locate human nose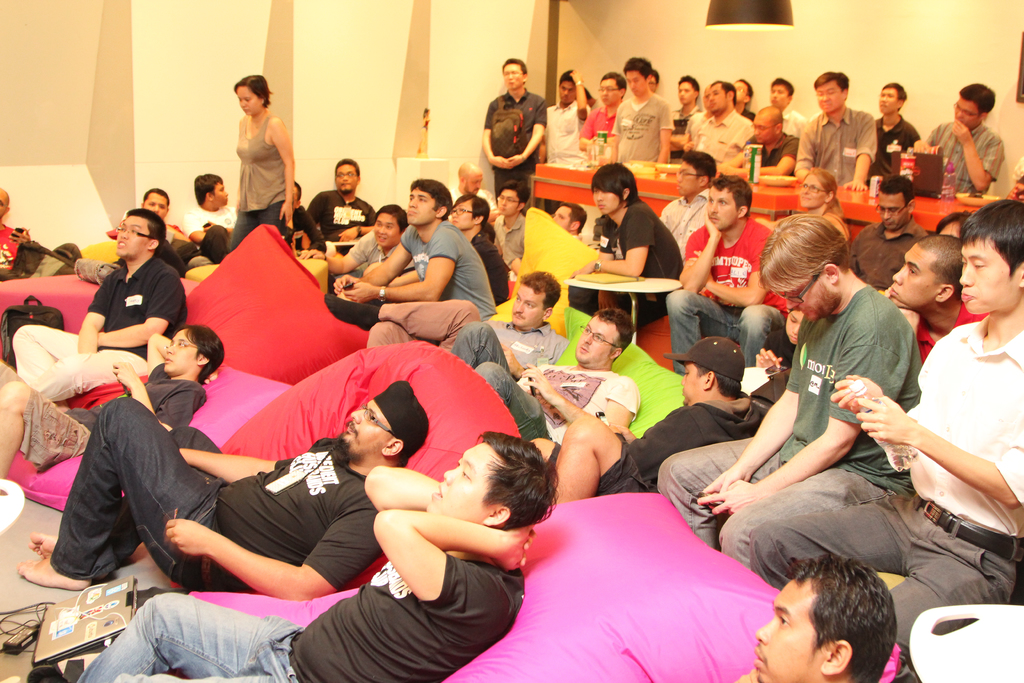
[582,336,591,343]
